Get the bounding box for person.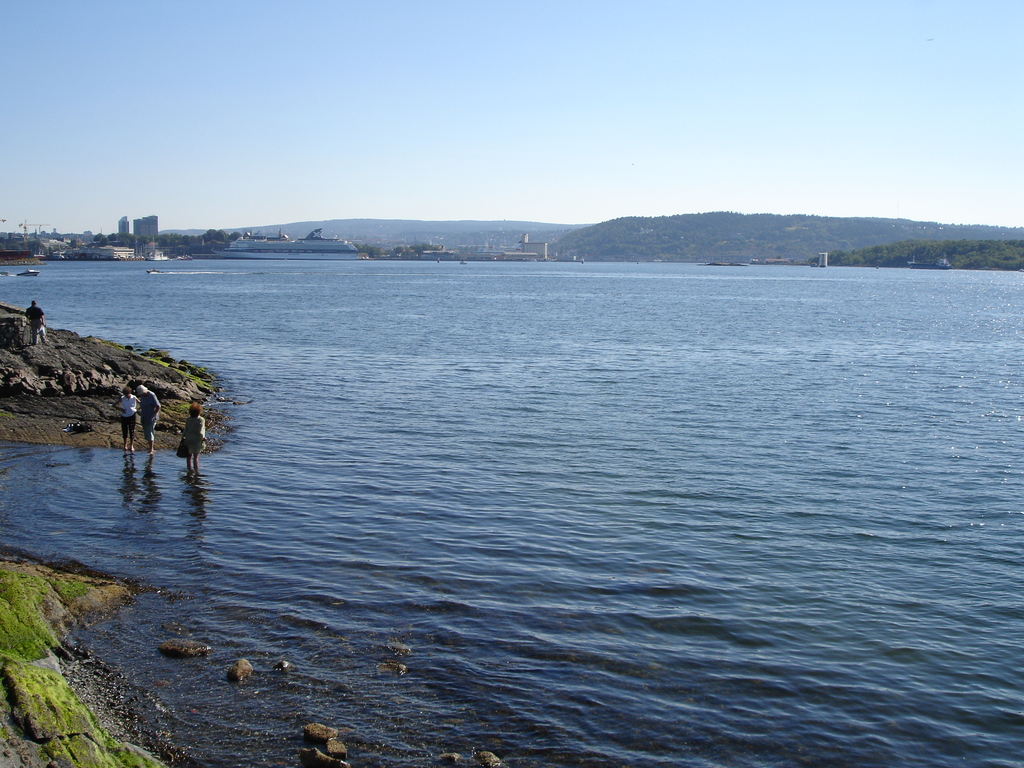
[25,298,47,342].
